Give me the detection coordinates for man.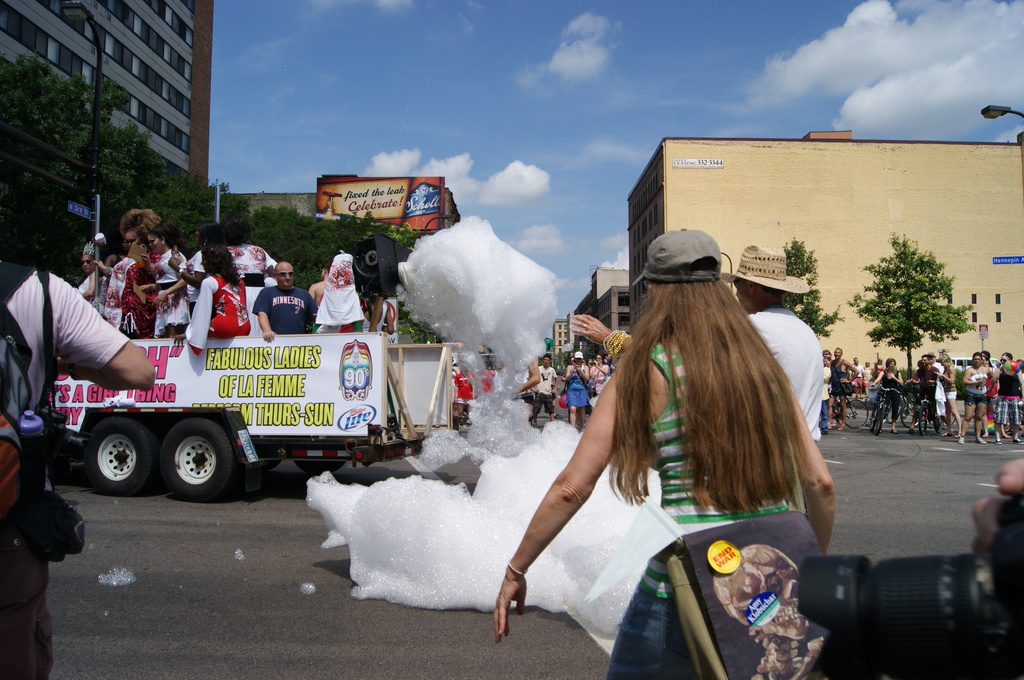
bbox(906, 353, 954, 438).
